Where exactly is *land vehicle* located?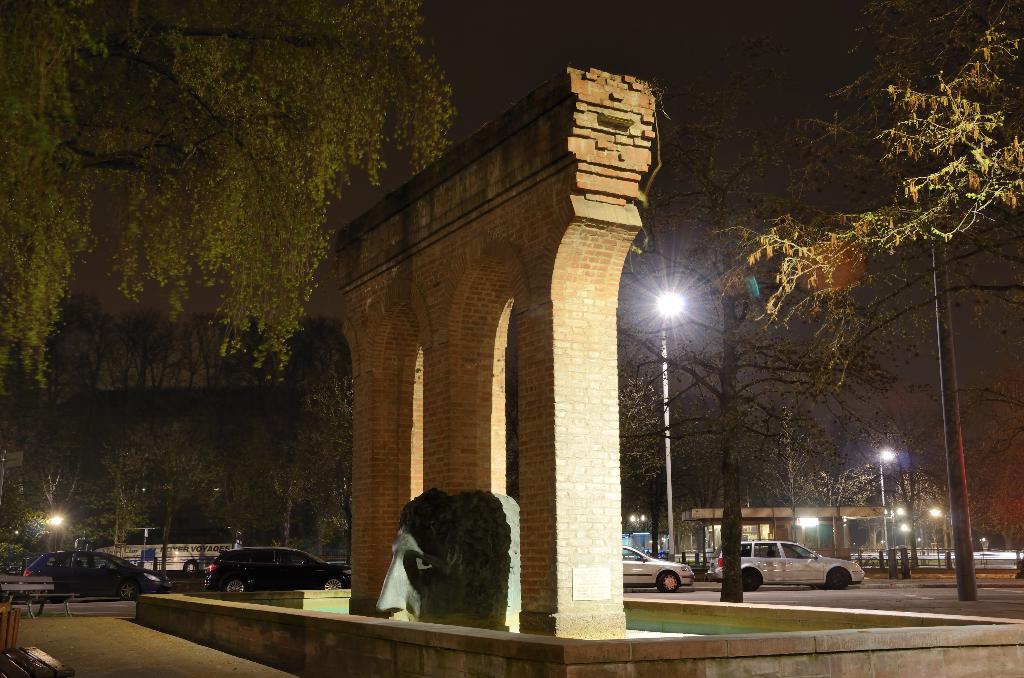
Its bounding box is [left=71, top=526, right=244, bottom=576].
